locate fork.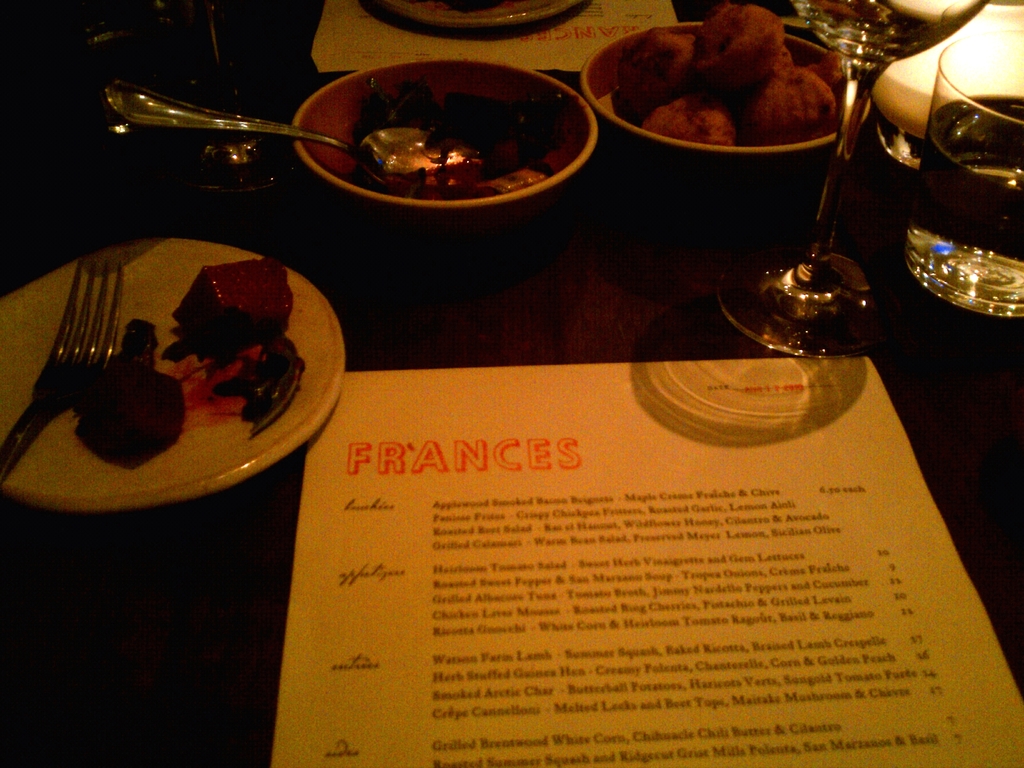
Bounding box: (x1=0, y1=252, x2=119, y2=487).
